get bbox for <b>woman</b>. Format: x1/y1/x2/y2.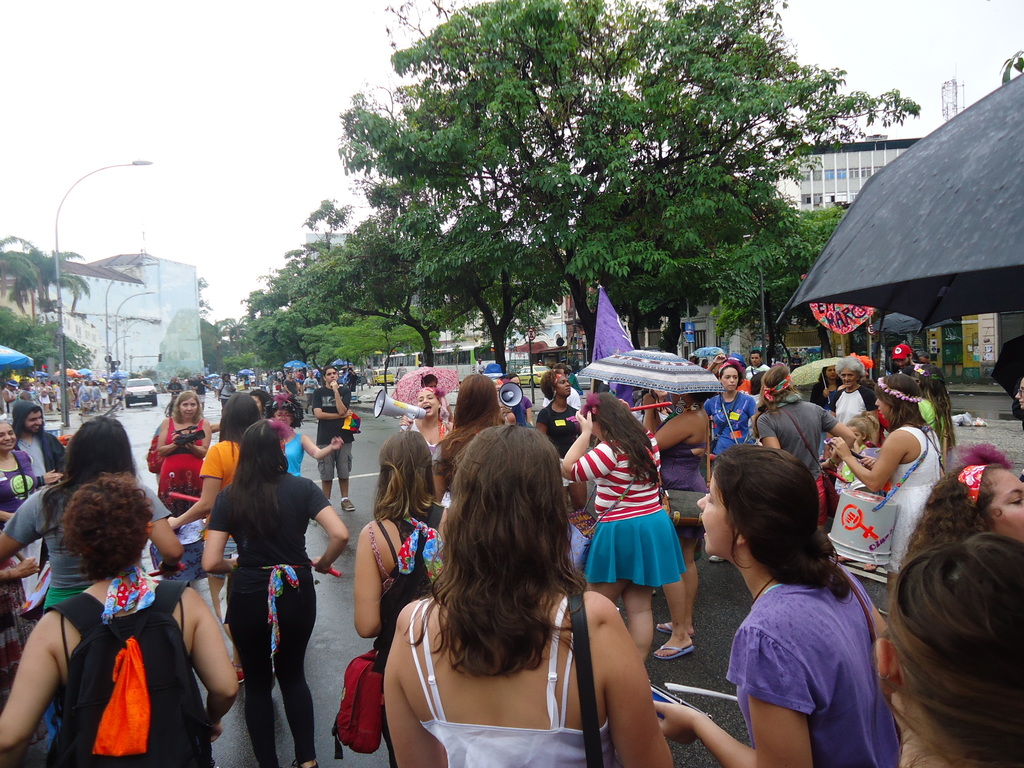
649/442/900/767.
